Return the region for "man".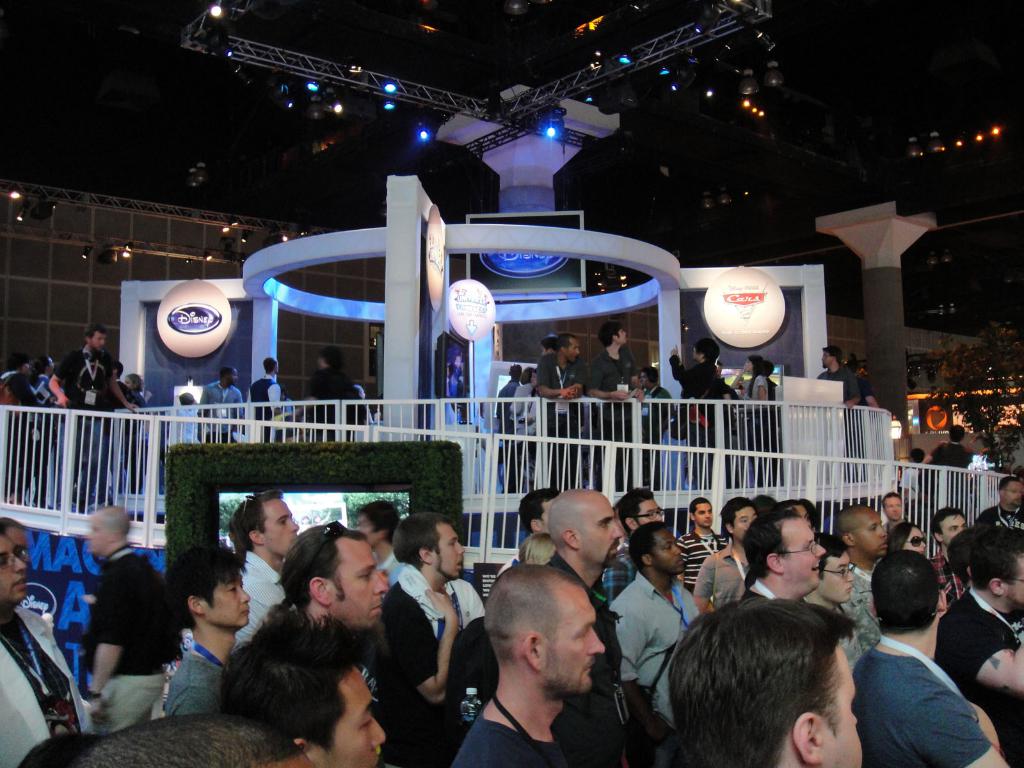
pyautogui.locateOnScreen(246, 356, 283, 441).
